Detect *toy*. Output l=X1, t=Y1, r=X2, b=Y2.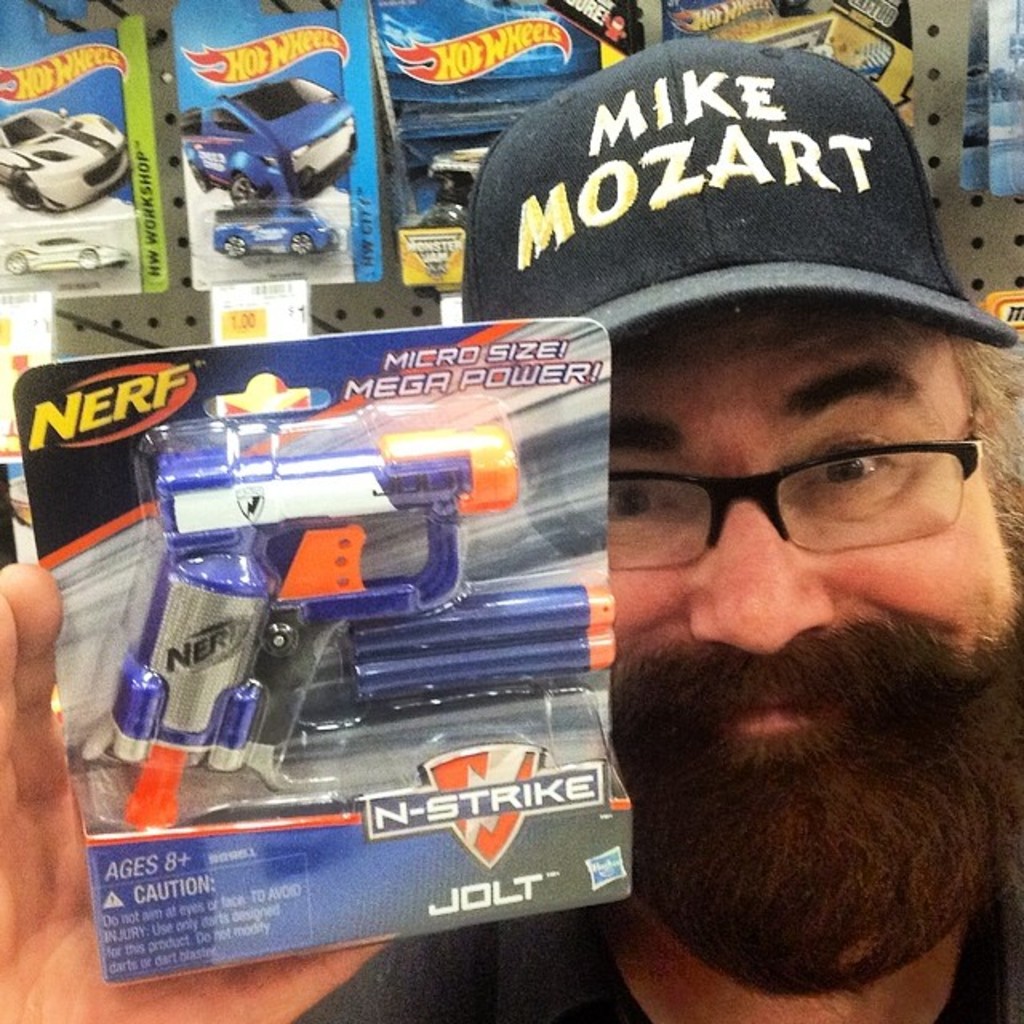
l=426, t=146, r=490, b=229.
